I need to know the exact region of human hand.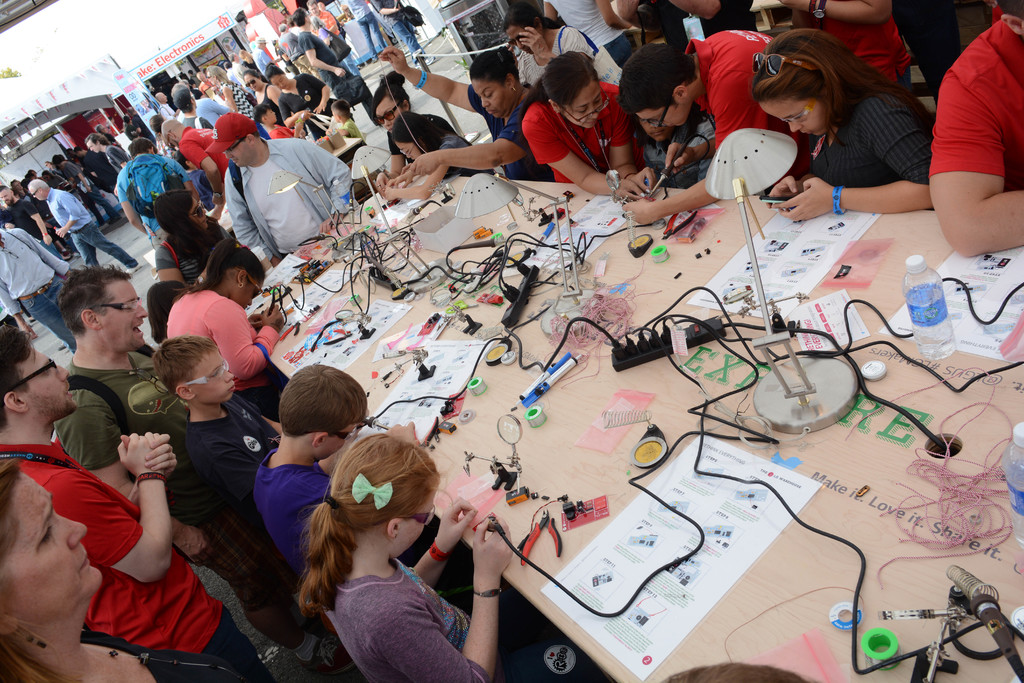
Region: [x1=320, y1=214, x2=345, y2=235].
